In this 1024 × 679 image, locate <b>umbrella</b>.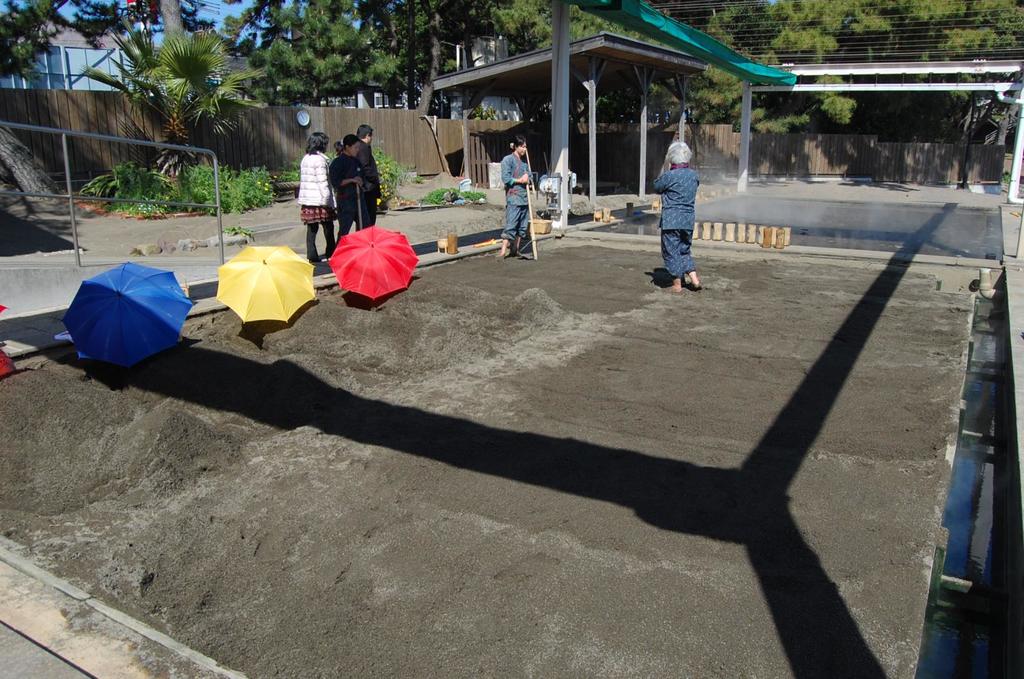
Bounding box: rect(59, 254, 195, 376).
